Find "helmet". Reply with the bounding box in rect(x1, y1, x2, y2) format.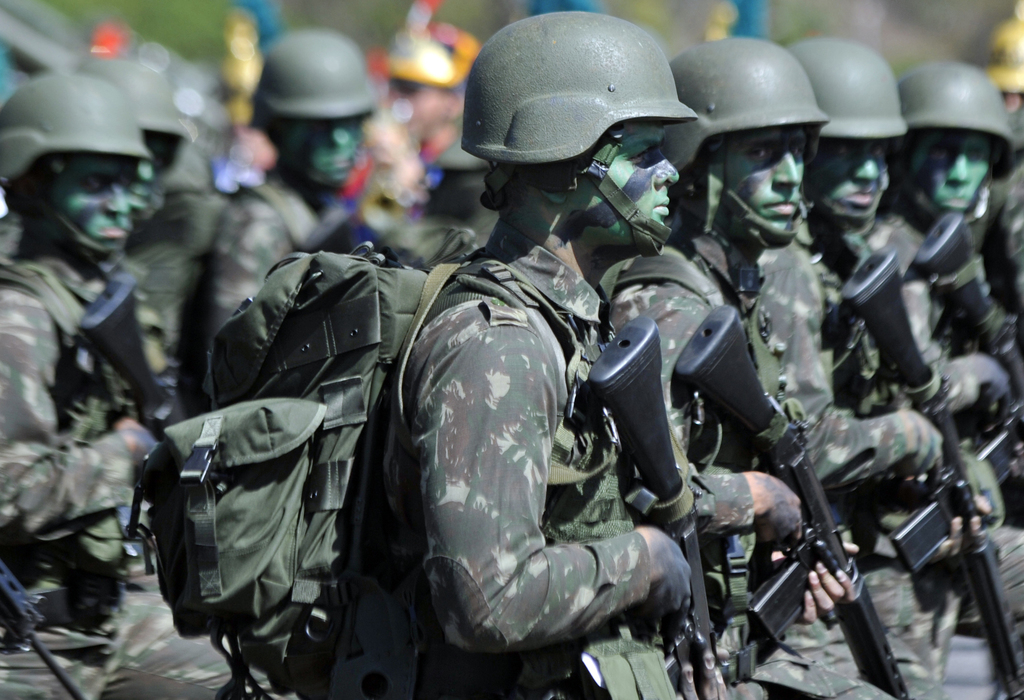
rect(889, 53, 1023, 187).
